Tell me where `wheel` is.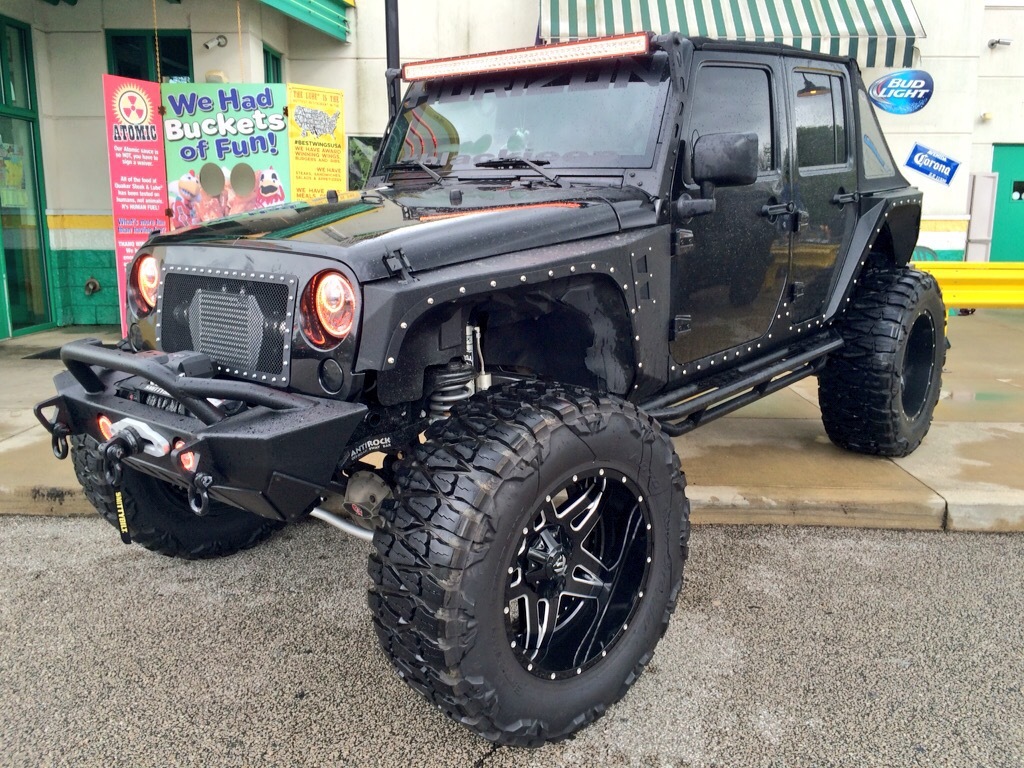
`wheel` is at <bbox>817, 267, 952, 462</bbox>.
